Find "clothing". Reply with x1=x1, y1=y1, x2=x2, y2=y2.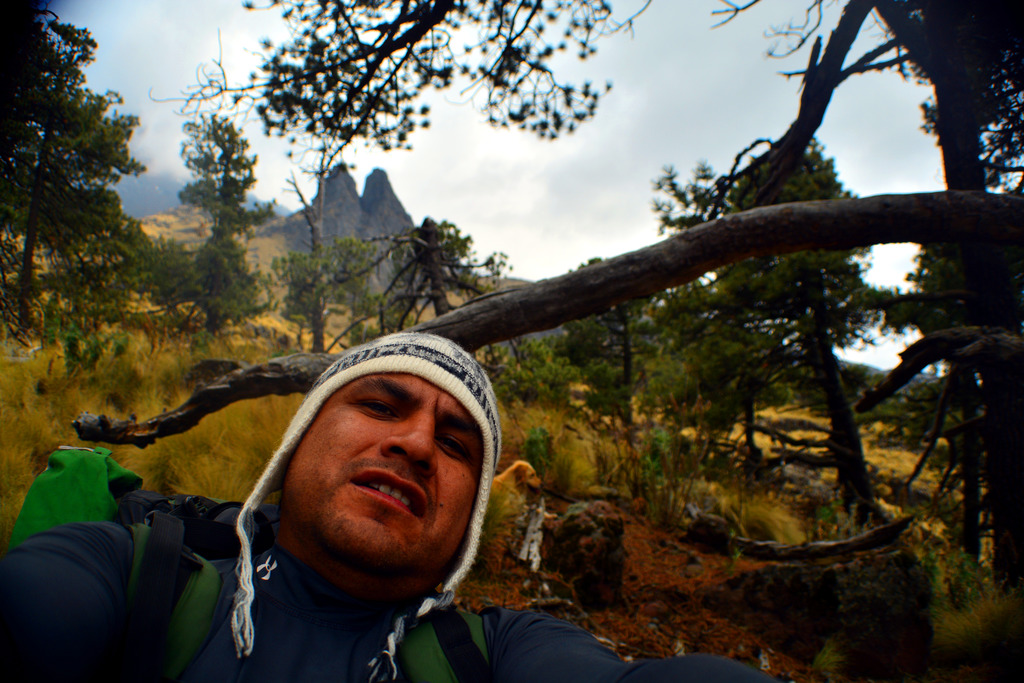
x1=230, y1=338, x2=508, y2=679.
